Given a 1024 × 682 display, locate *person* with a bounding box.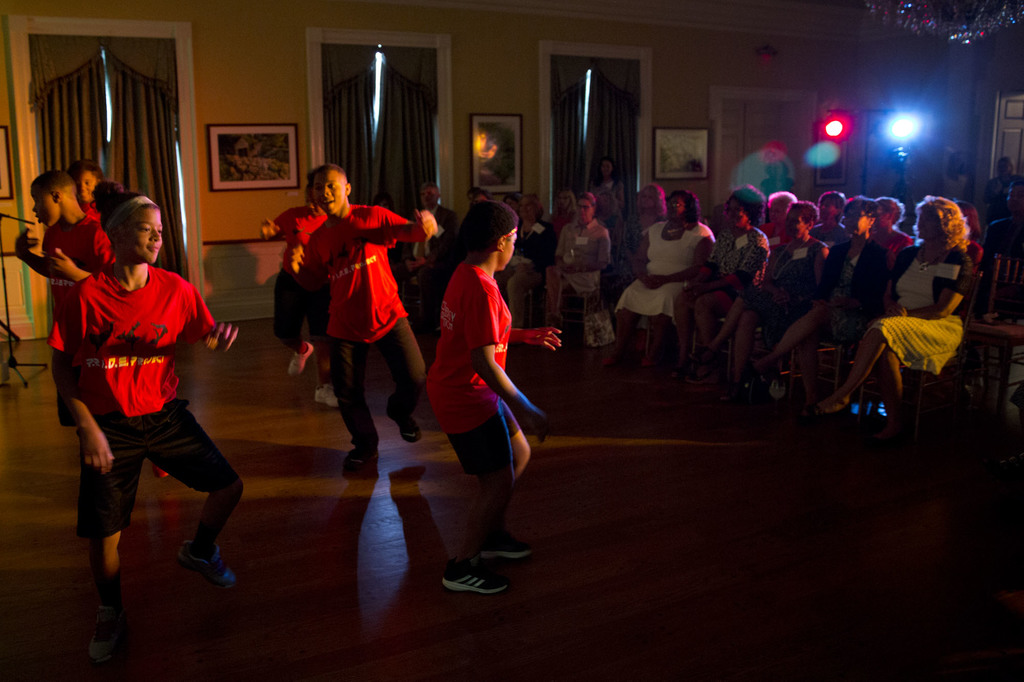
Located: 425:197:559:592.
